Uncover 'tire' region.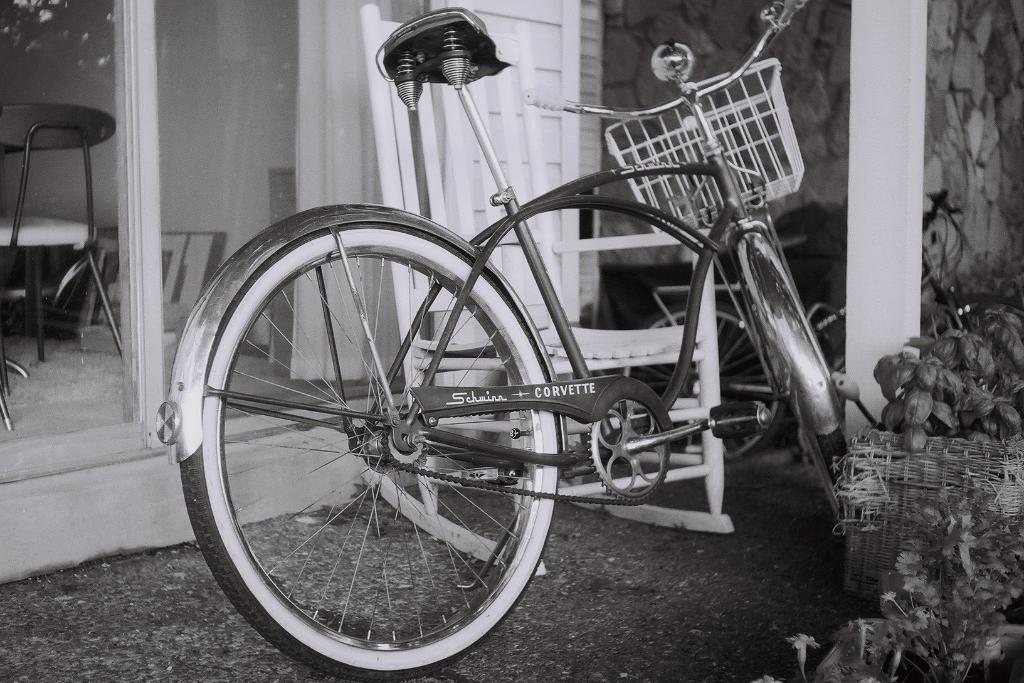
Uncovered: x1=195 y1=202 x2=556 y2=670.
